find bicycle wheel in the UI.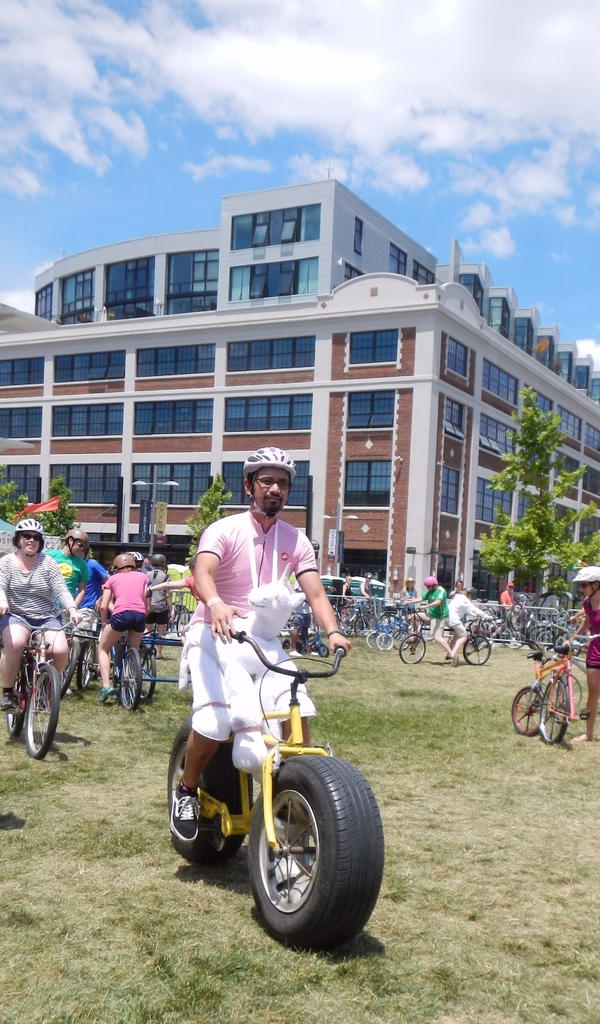
UI element at (460, 633, 492, 666).
